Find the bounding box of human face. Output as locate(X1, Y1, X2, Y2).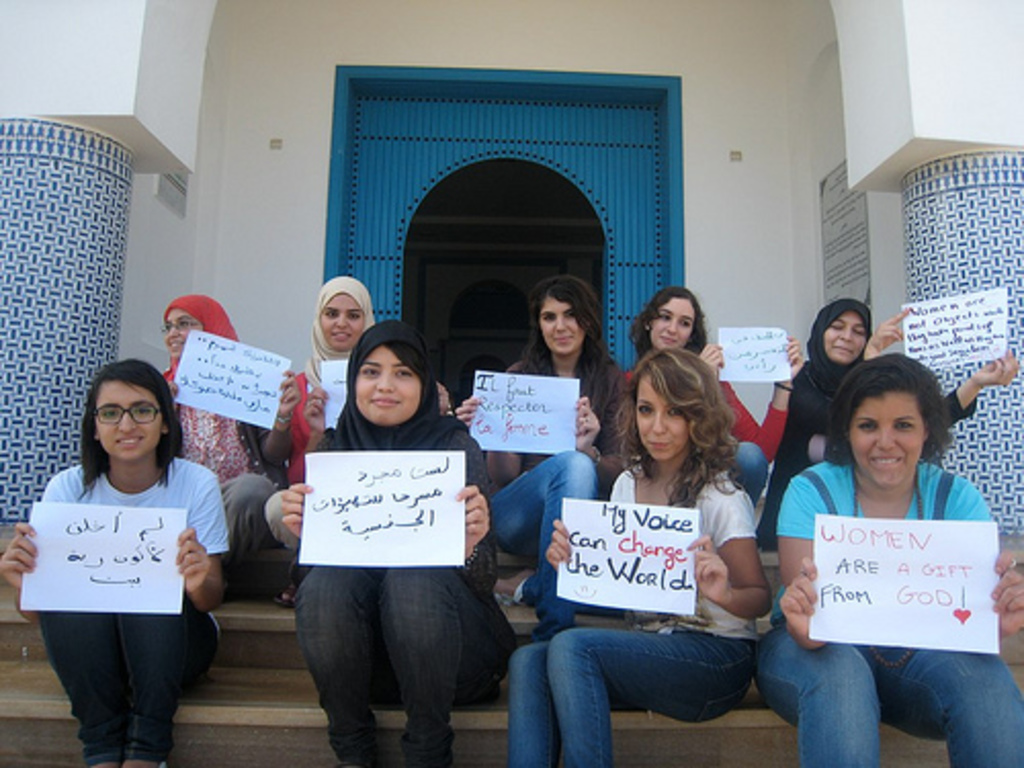
locate(94, 379, 164, 461).
